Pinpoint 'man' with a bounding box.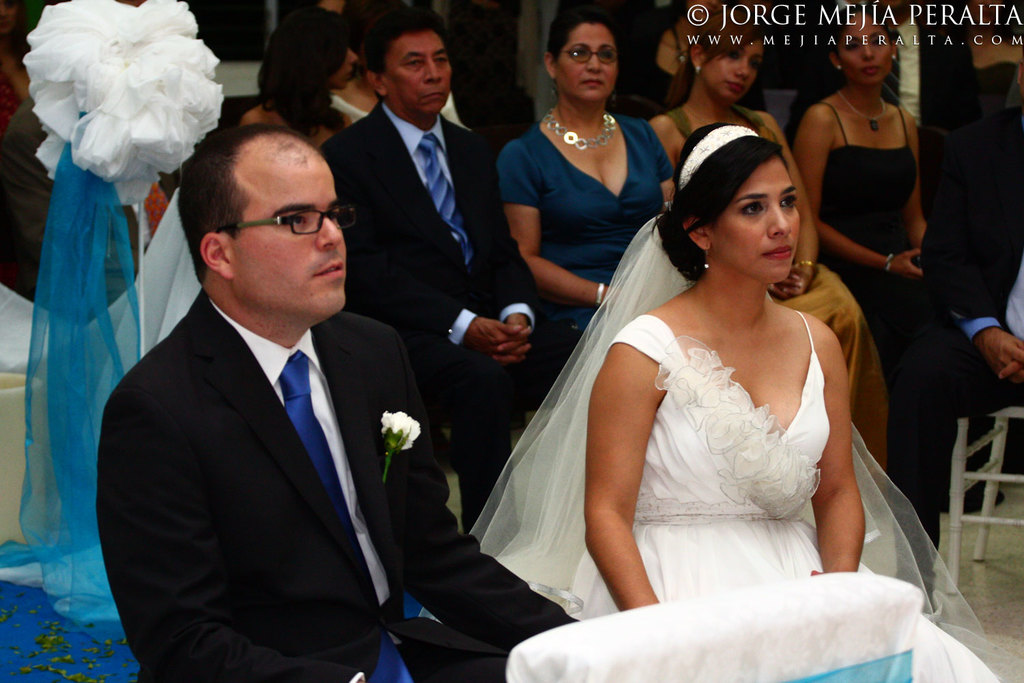
<box>100,122,580,682</box>.
